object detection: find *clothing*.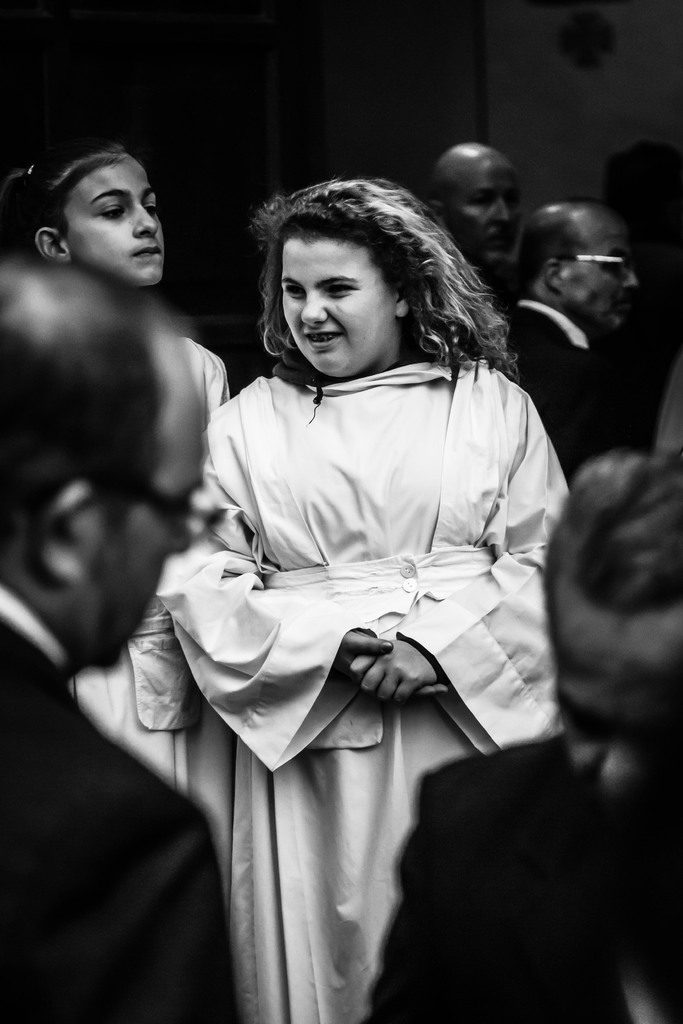
[left=0, top=582, right=245, bottom=1023].
